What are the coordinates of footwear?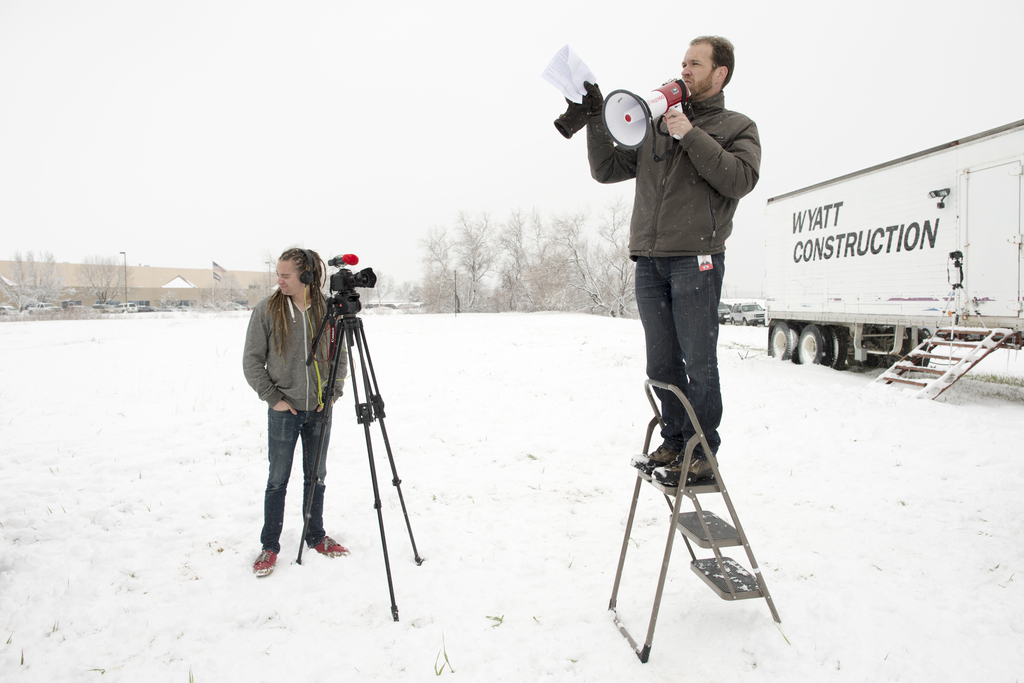
[x1=311, y1=538, x2=351, y2=558].
